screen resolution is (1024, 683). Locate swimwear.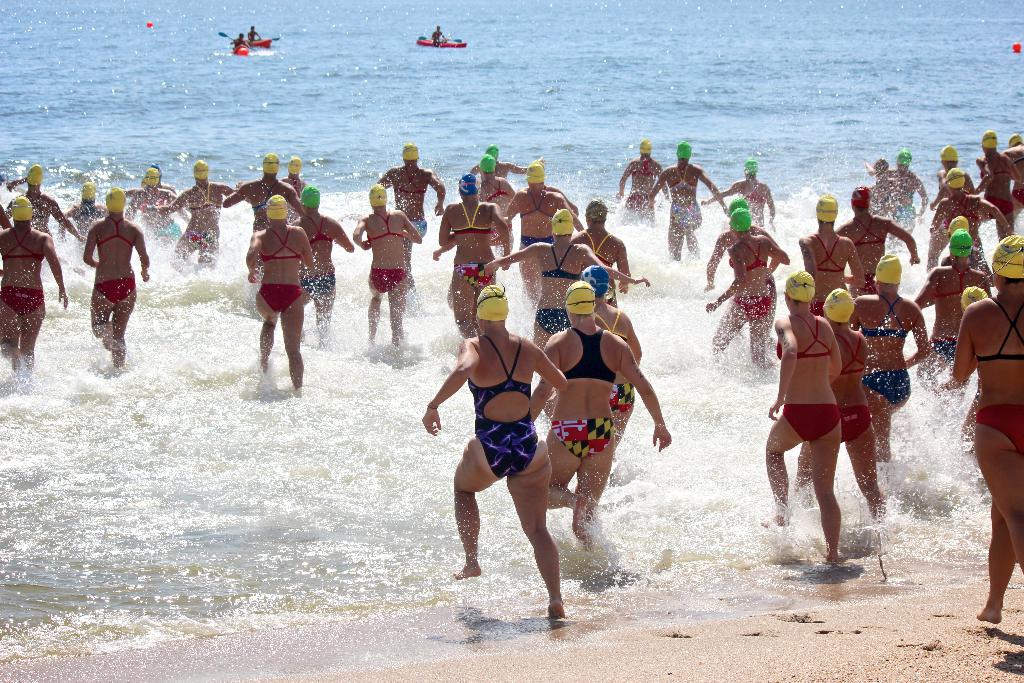
box=[538, 242, 583, 284].
